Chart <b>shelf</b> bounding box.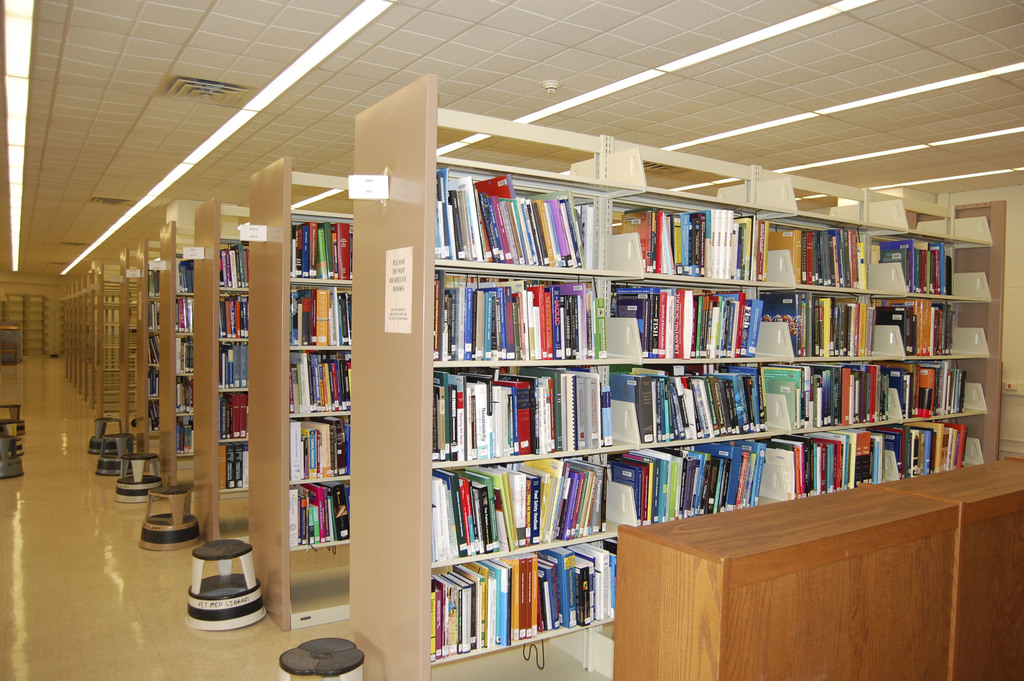
Charted: (594, 290, 748, 359).
